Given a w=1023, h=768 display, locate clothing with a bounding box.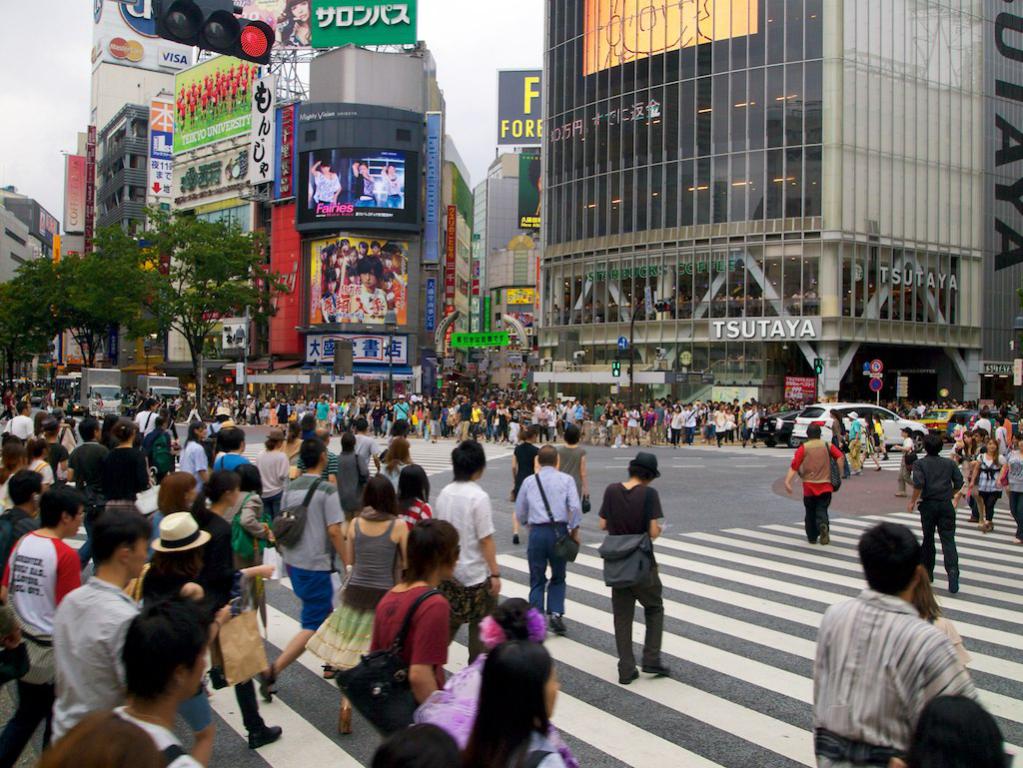
Located: [373,582,454,767].
